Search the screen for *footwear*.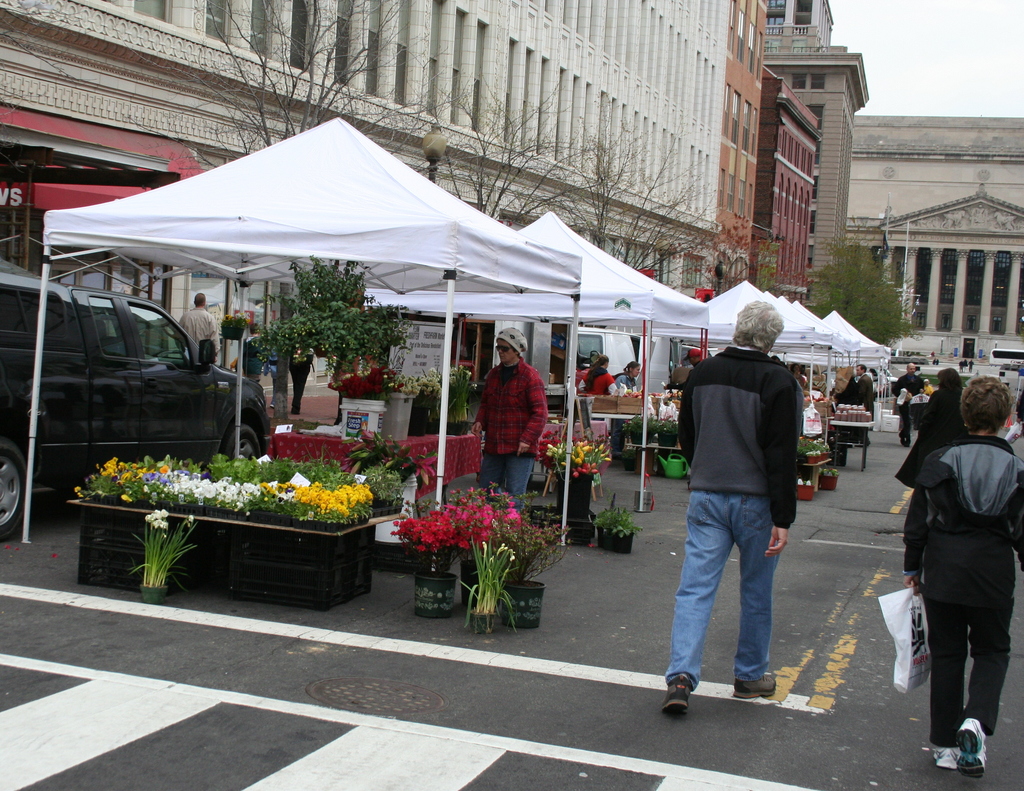
Found at {"x1": 661, "y1": 676, "x2": 692, "y2": 718}.
